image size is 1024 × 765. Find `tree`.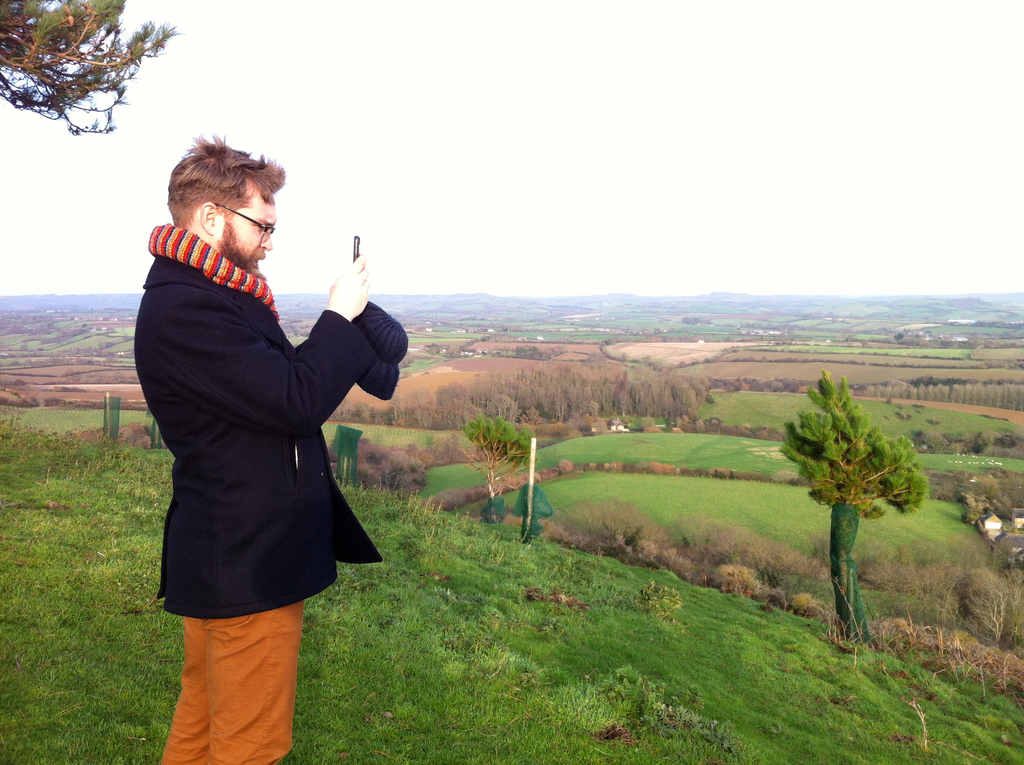
box=[0, 0, 171, 134].
